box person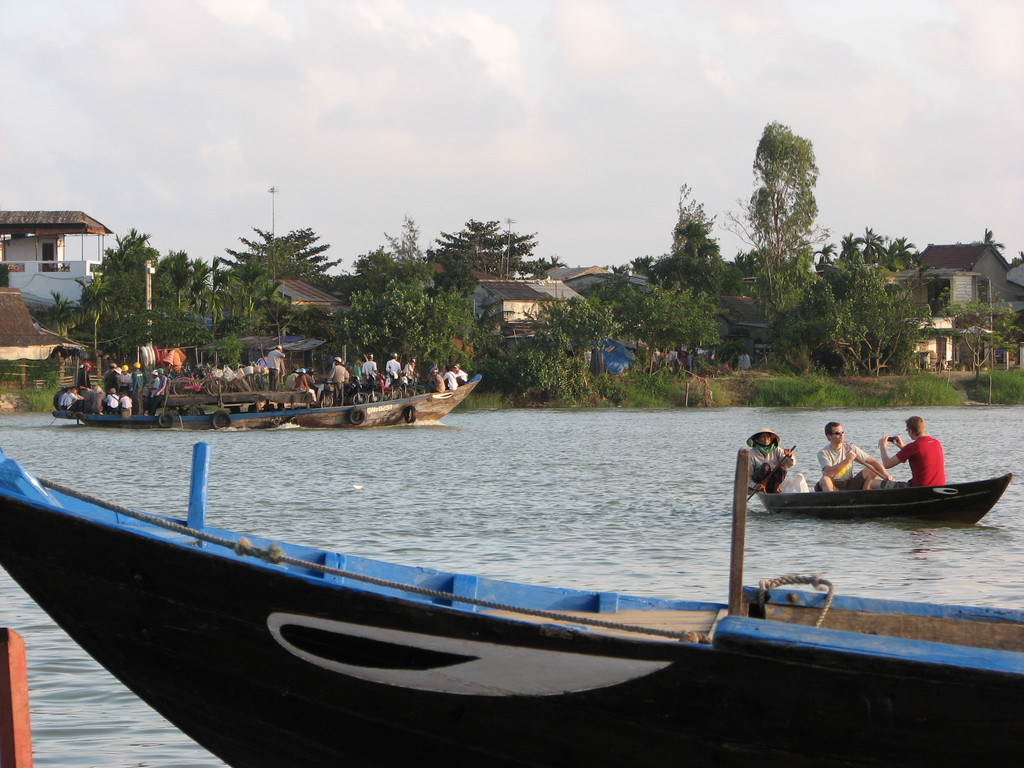
(816,423,888,497)
